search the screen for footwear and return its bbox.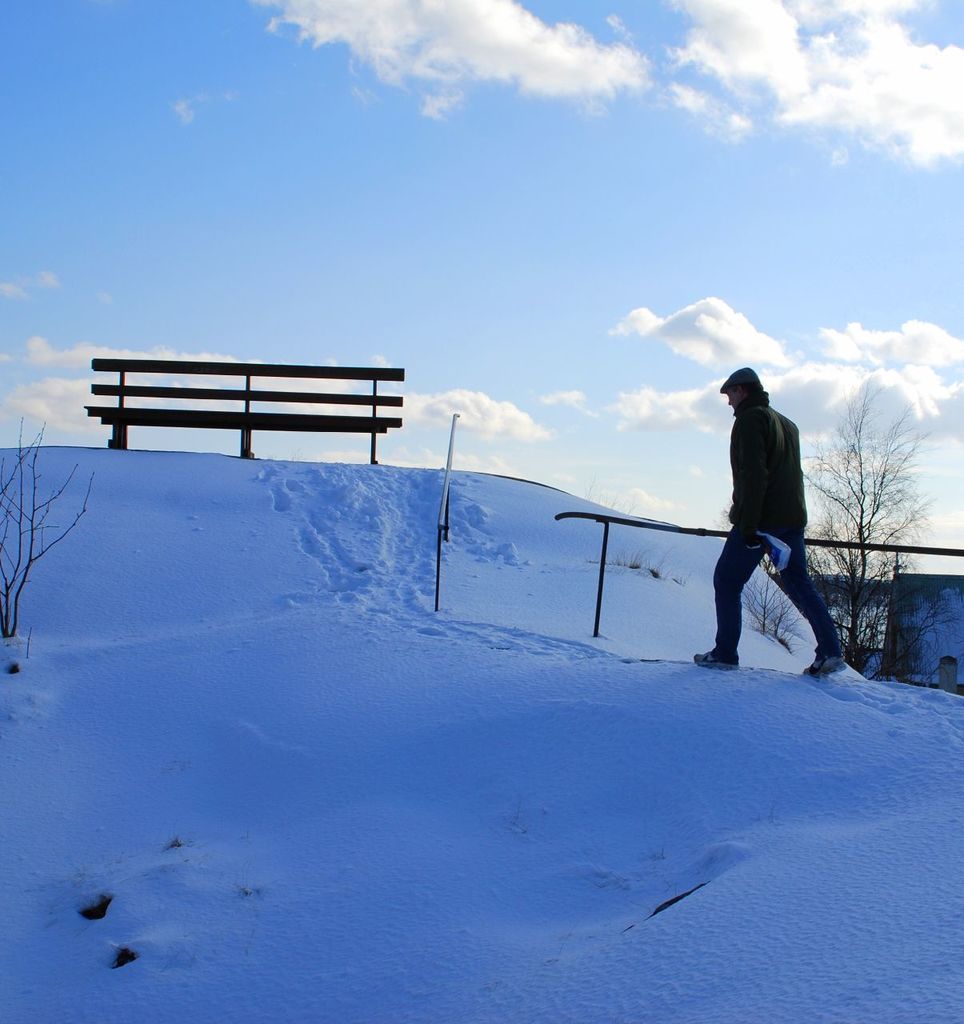
Found: select_region(800, 658, 844, 680).
